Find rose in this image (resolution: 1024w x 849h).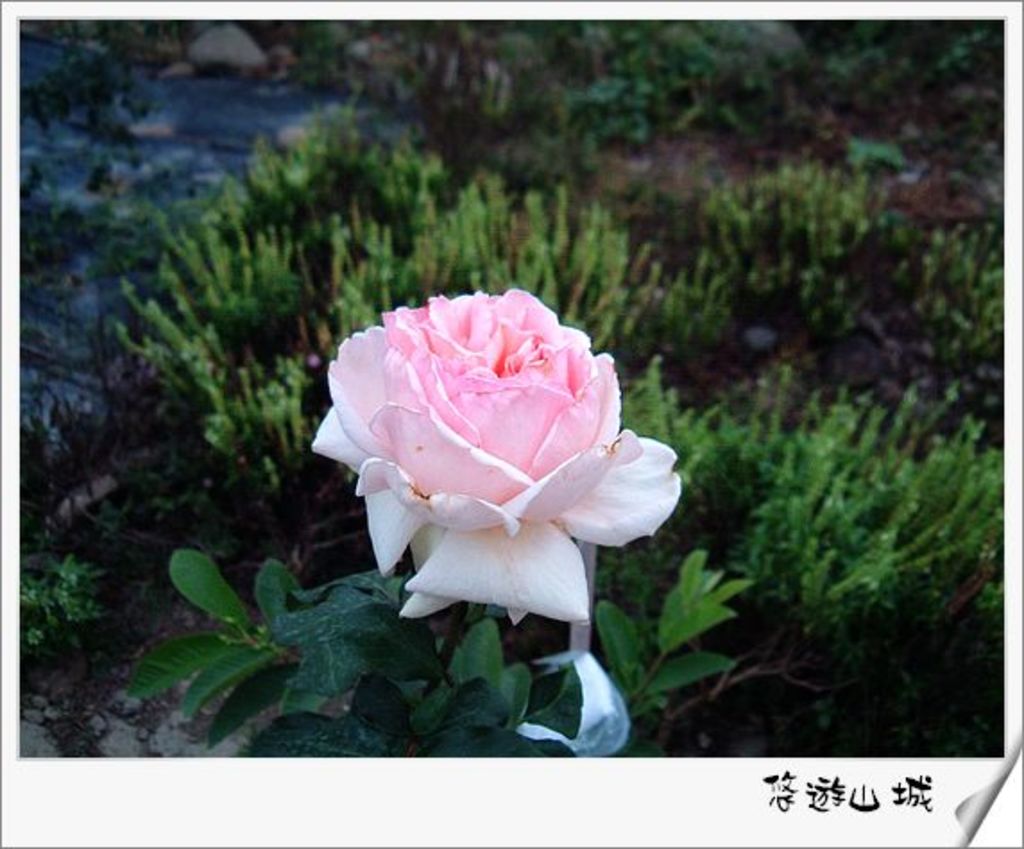
crop(310, 287, 684, 627).
